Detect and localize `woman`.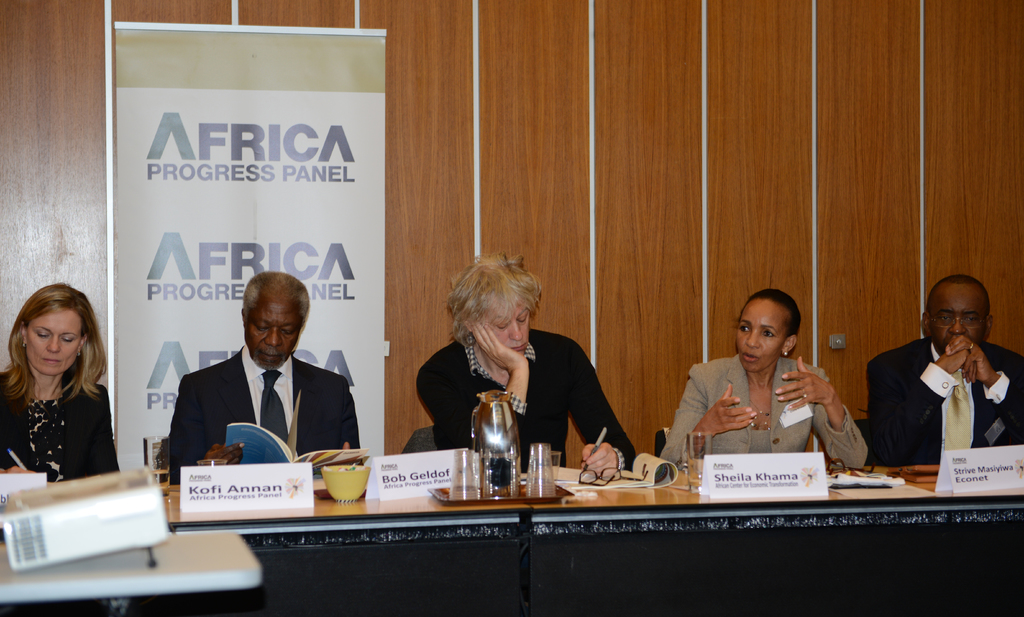
Localized at bbox=(417, 253, 639, 471).
